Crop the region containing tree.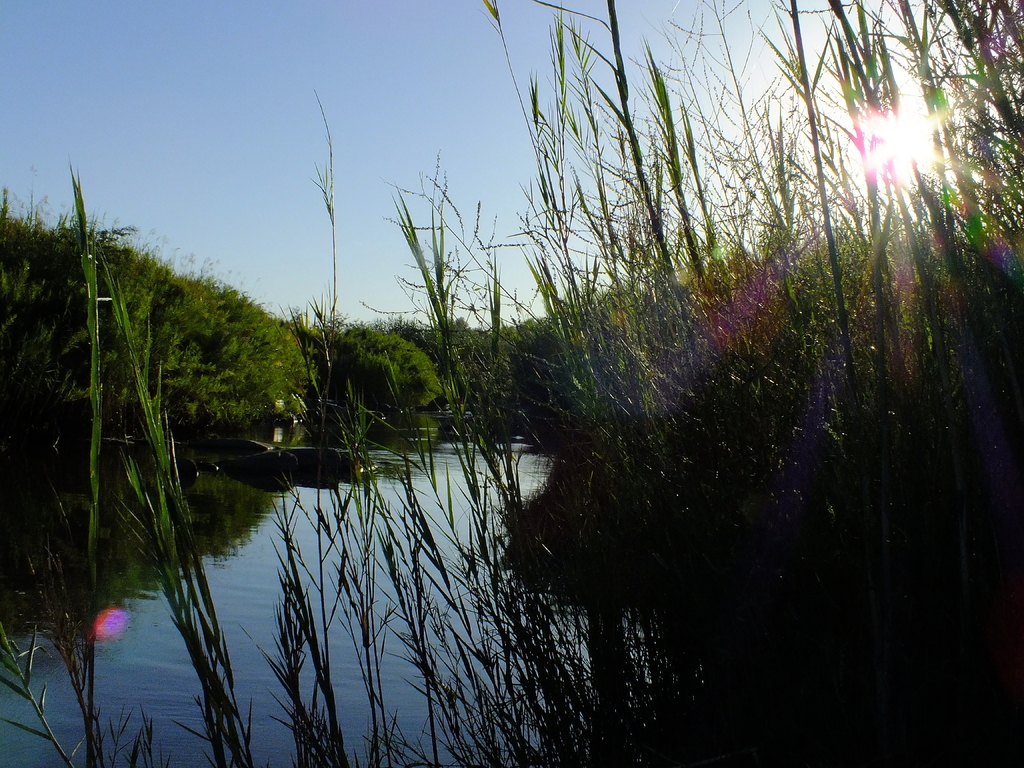
Crop region: 455:313:471:335.
